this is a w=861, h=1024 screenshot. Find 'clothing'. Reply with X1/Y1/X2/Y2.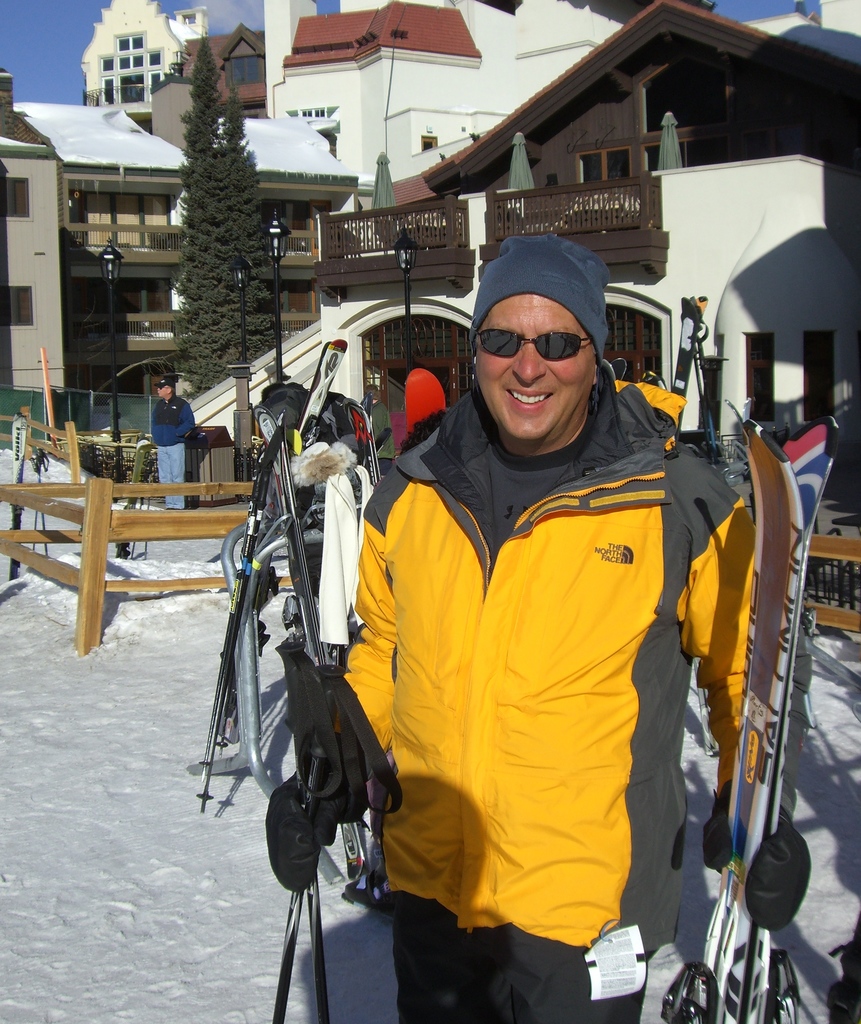
366/401/391/473.
